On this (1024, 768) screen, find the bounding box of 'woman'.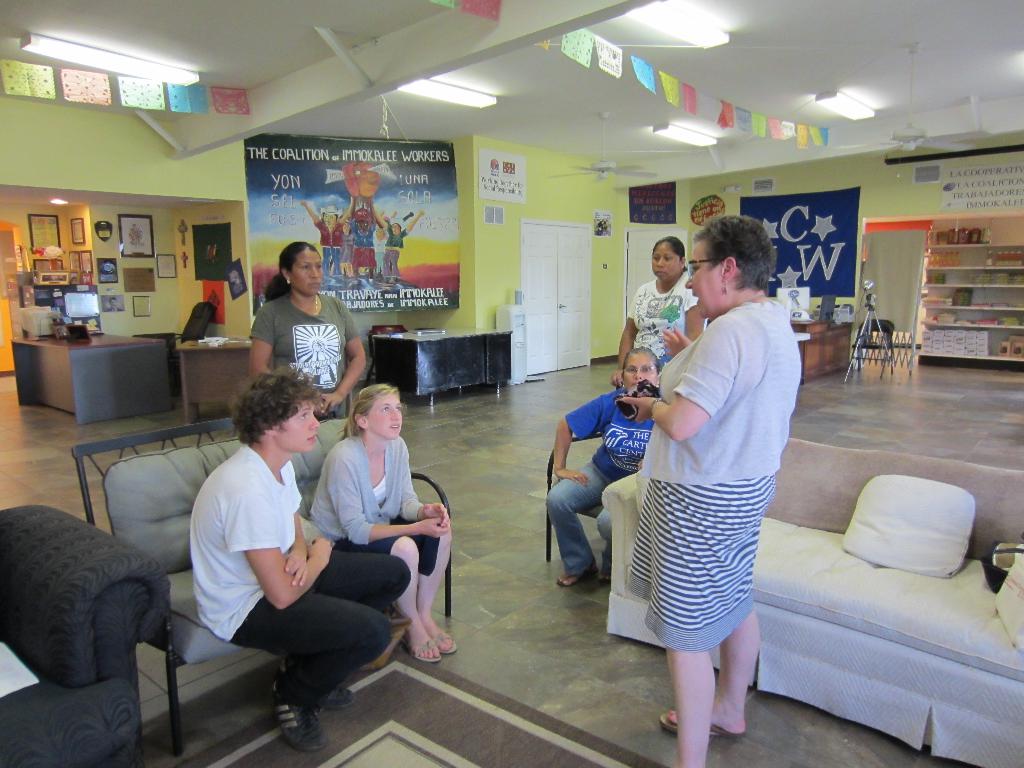
Bounding box: locate(542, 346, 665, 588).
